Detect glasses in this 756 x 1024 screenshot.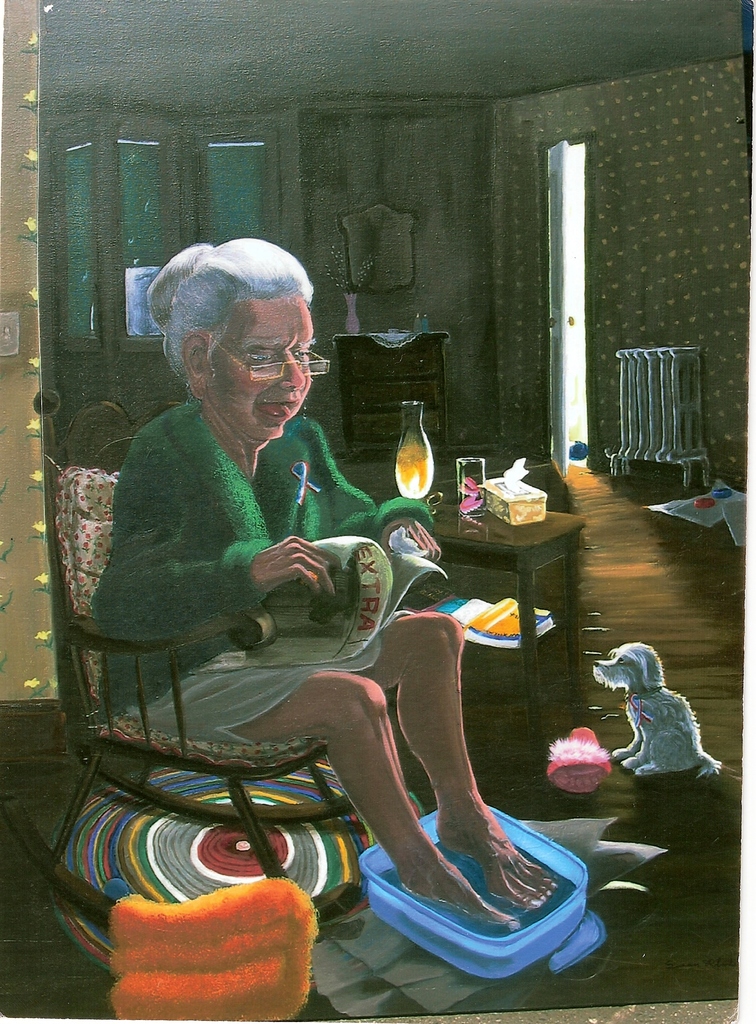
Detection: bbox=(211, 342, 333, 385).
